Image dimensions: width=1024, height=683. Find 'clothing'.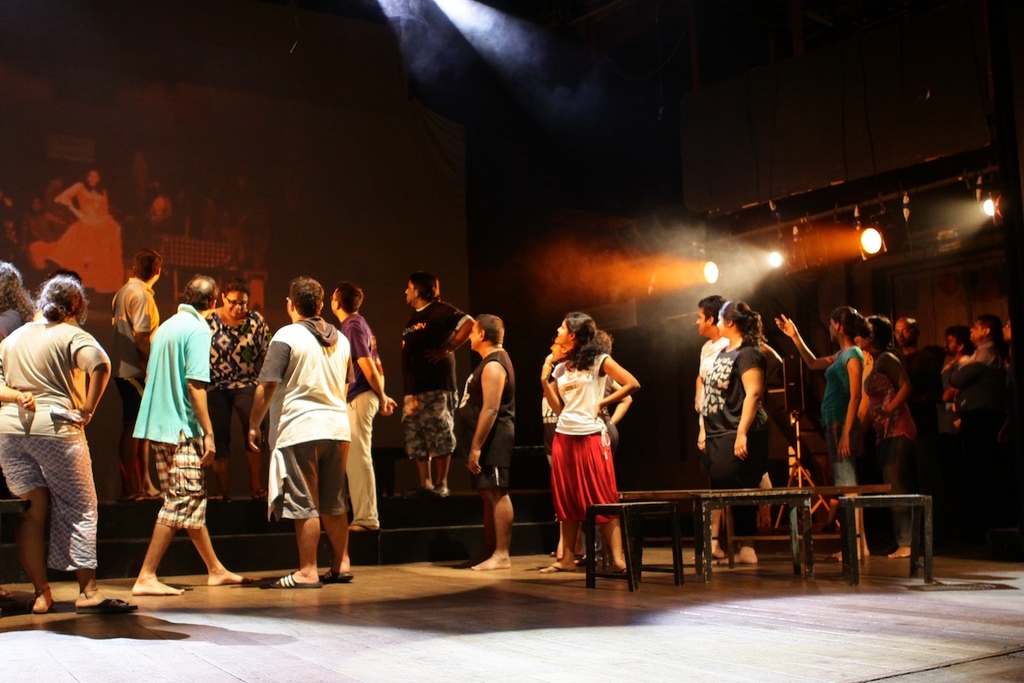
region(546, 349, 617, 526).
